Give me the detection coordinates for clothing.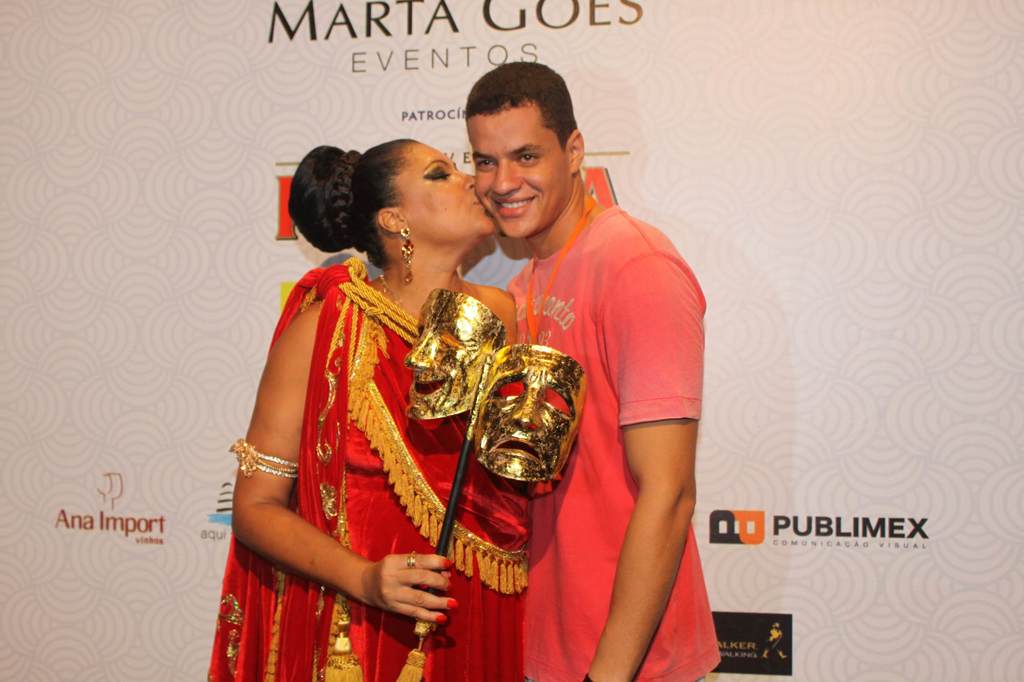
<region>252, 218, 539, 655</region>.
